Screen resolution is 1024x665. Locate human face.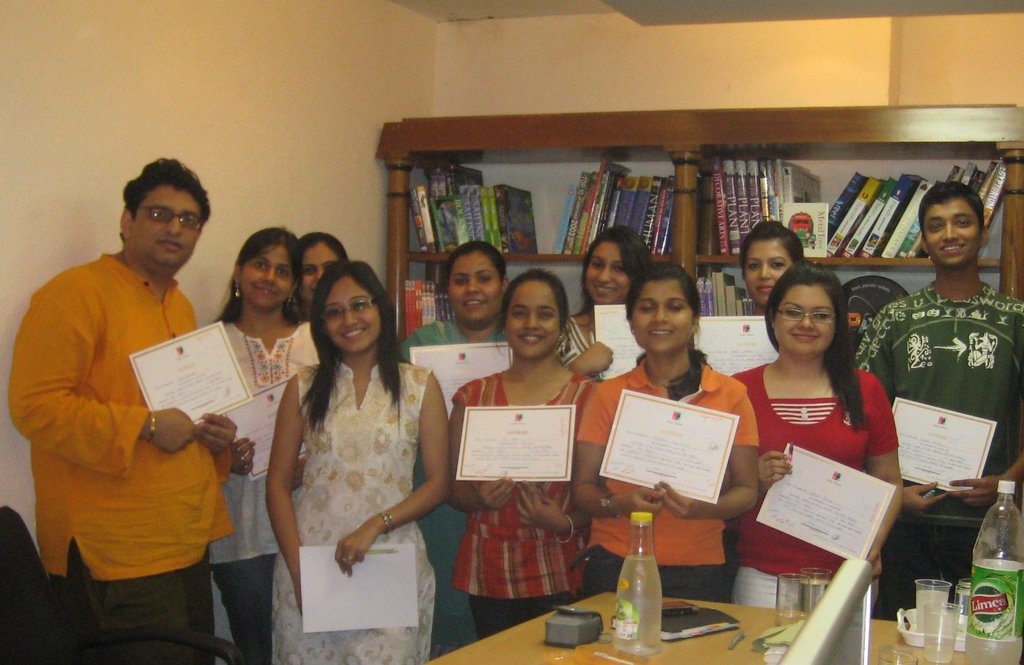
x1=738, y1=236, x2=796, y2=315.
